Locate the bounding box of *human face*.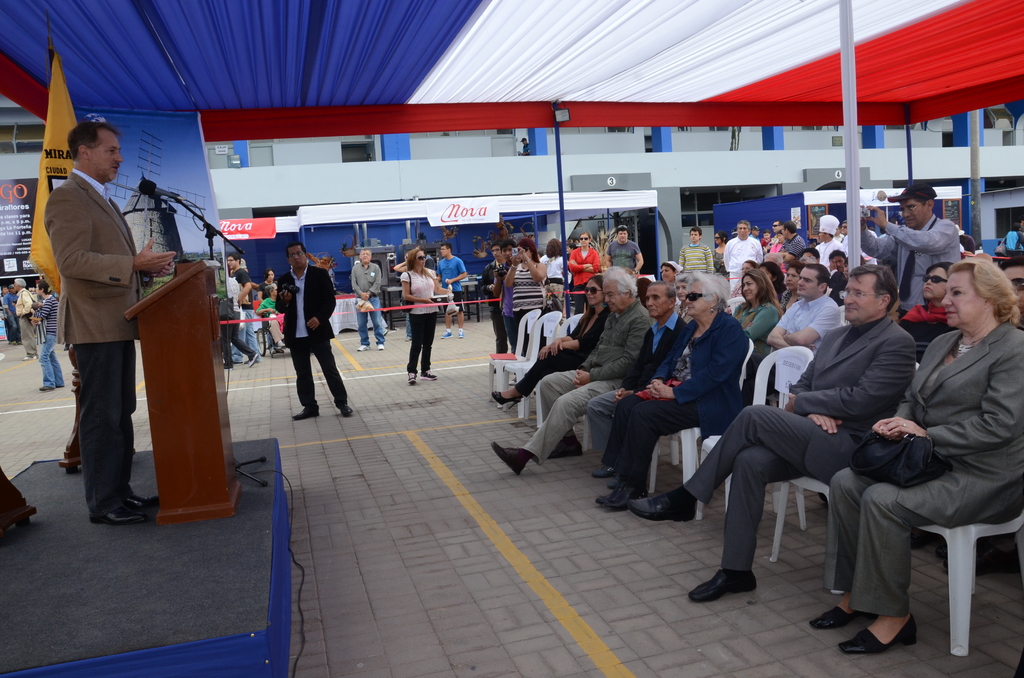
Bounding box: (left=566, top=246, right=575, bottom=254).
